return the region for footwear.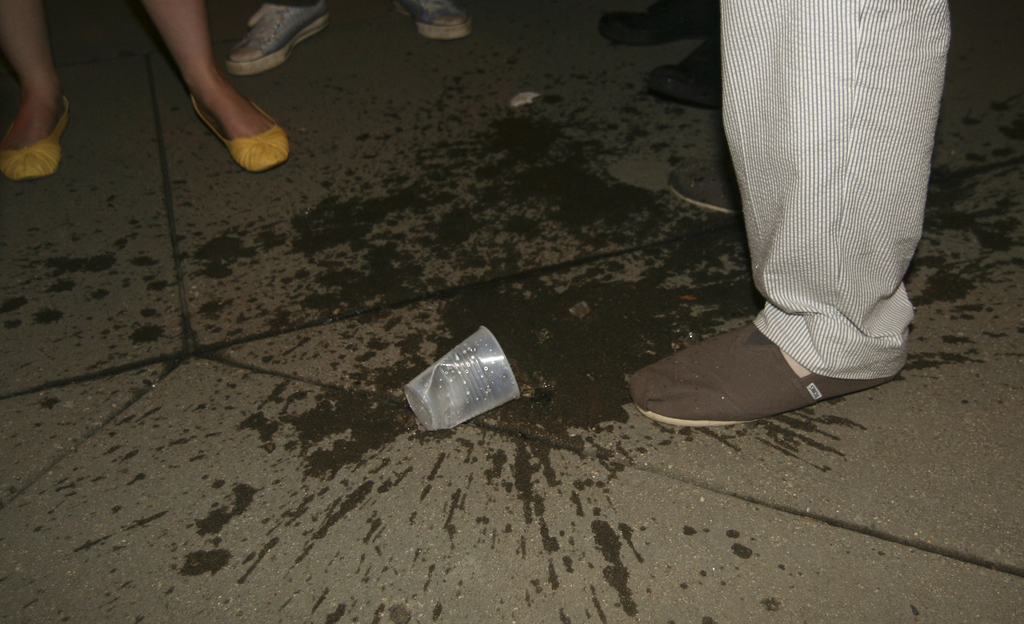
BBox(632, 302, 910, 435).
